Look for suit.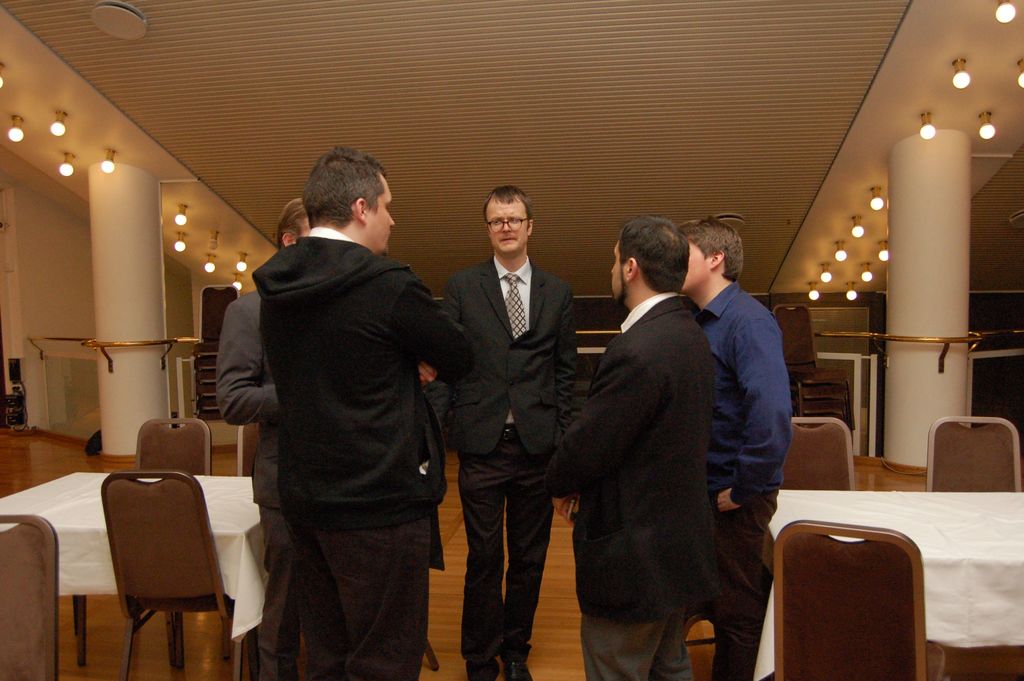
Found: left=433, top=251, right=578, bottom=677.
